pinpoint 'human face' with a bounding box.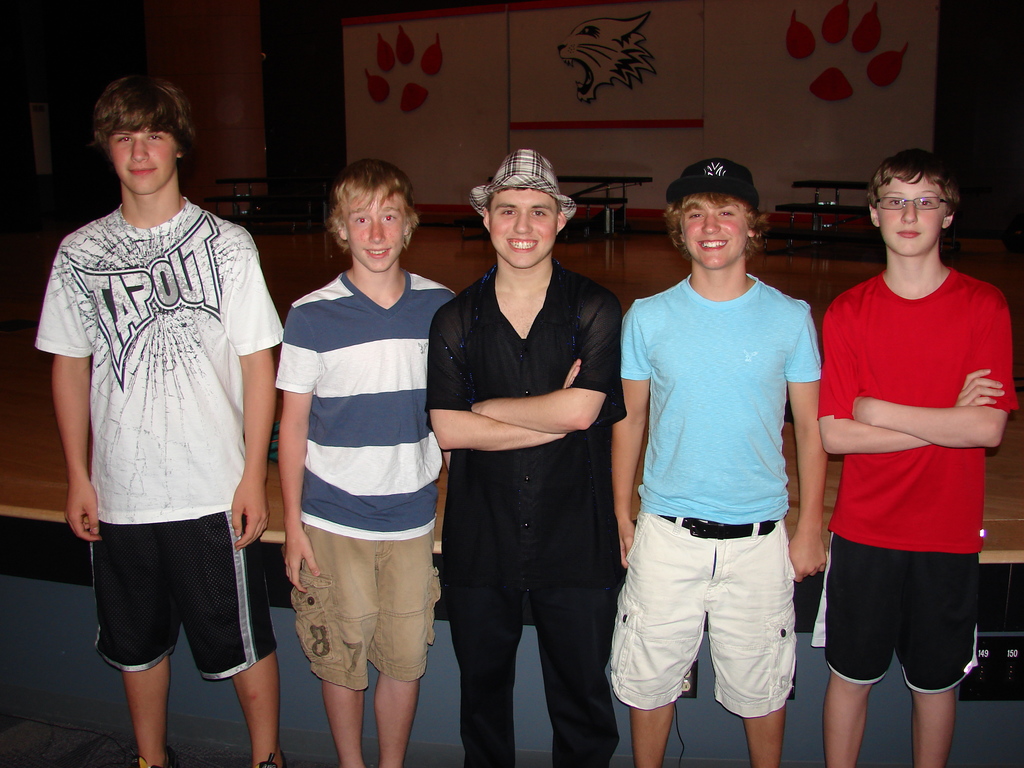
detection(113, 126, 175, 191).
